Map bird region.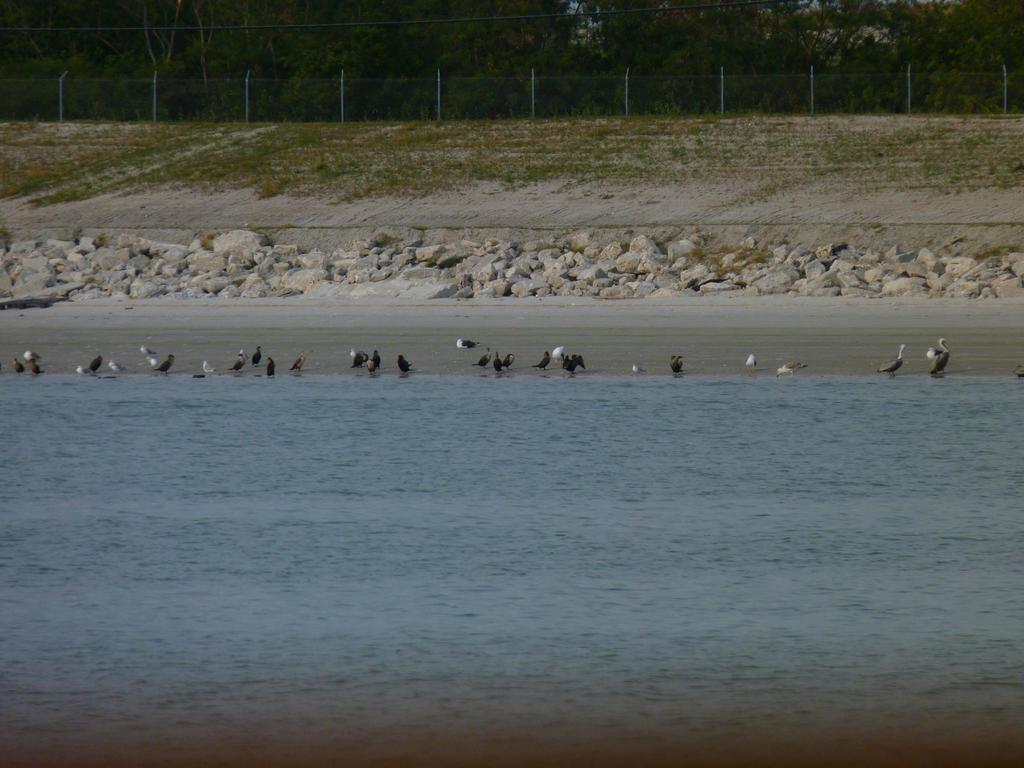
Mapped to [left=767, top=359, right=806, bottom=379].
